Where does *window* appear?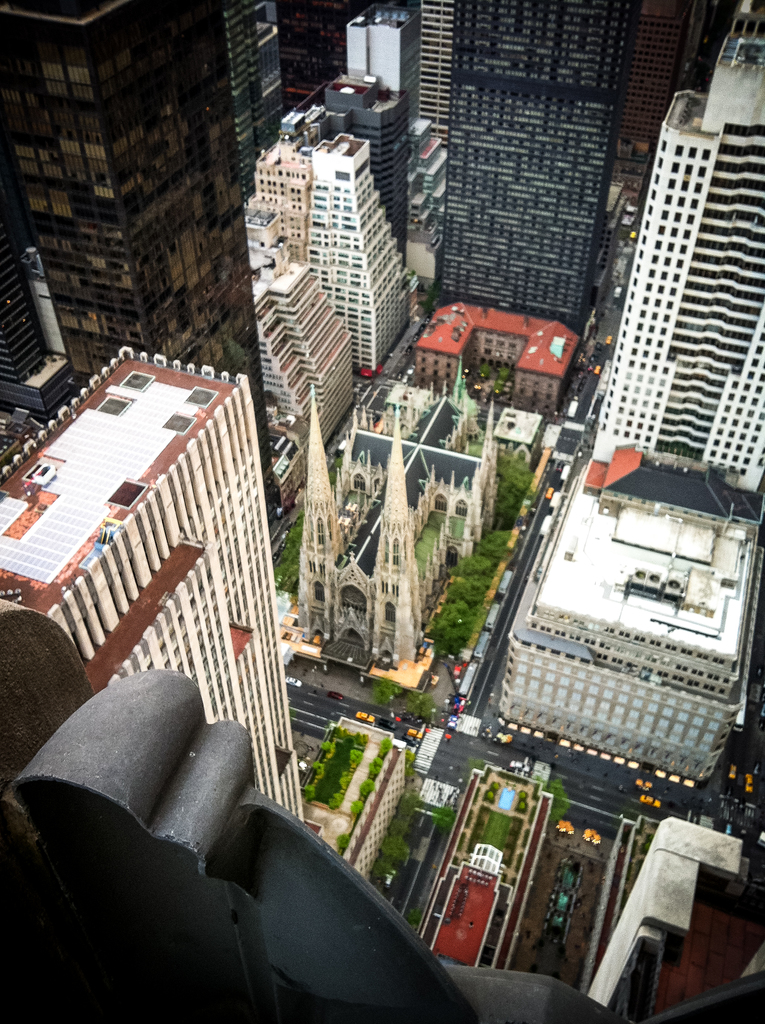
Appears at 321,522,323,541.
